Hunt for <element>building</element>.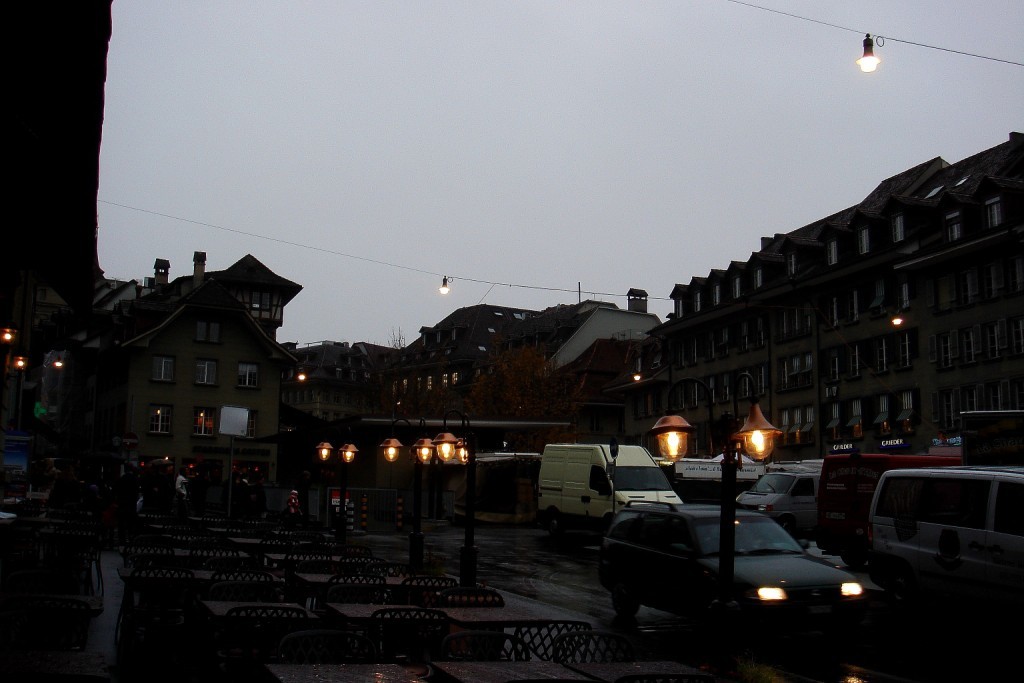
Hunted down at locate(0, 0, 1023, 494).
